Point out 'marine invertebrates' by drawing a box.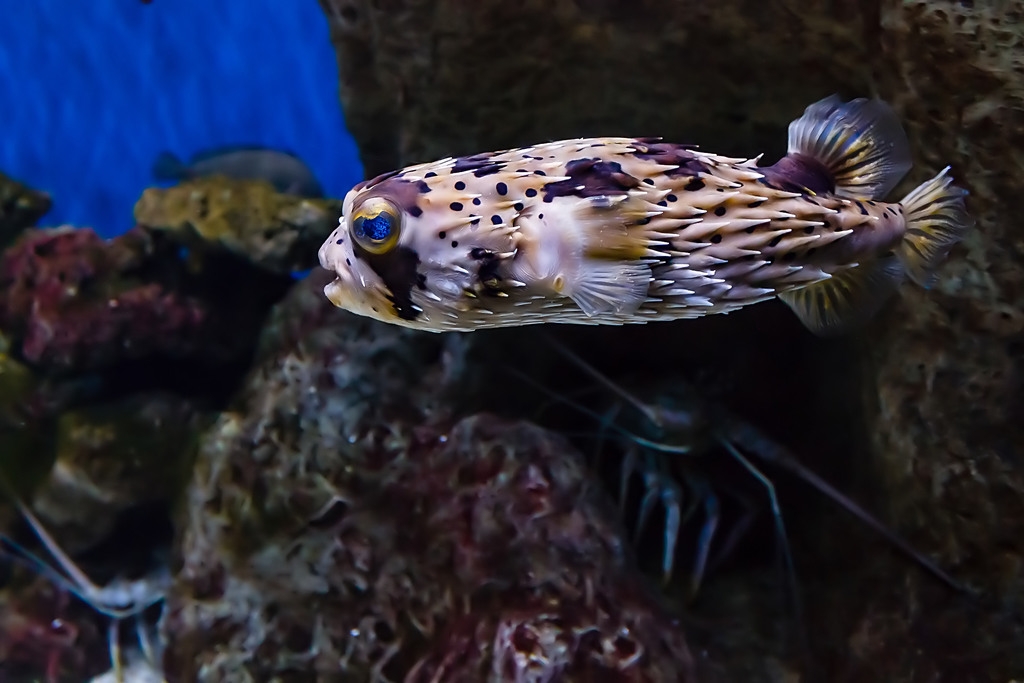
left=0, top=213, right=221, bottom=523.
